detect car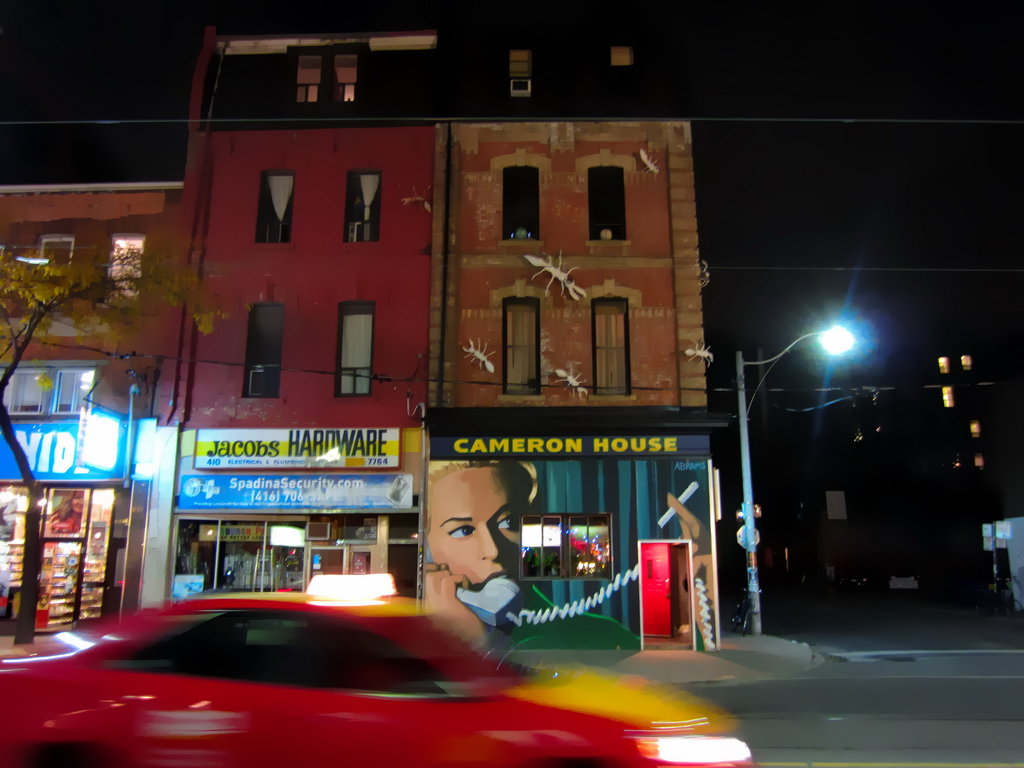
<region>37, 578, 627, 748</region>
